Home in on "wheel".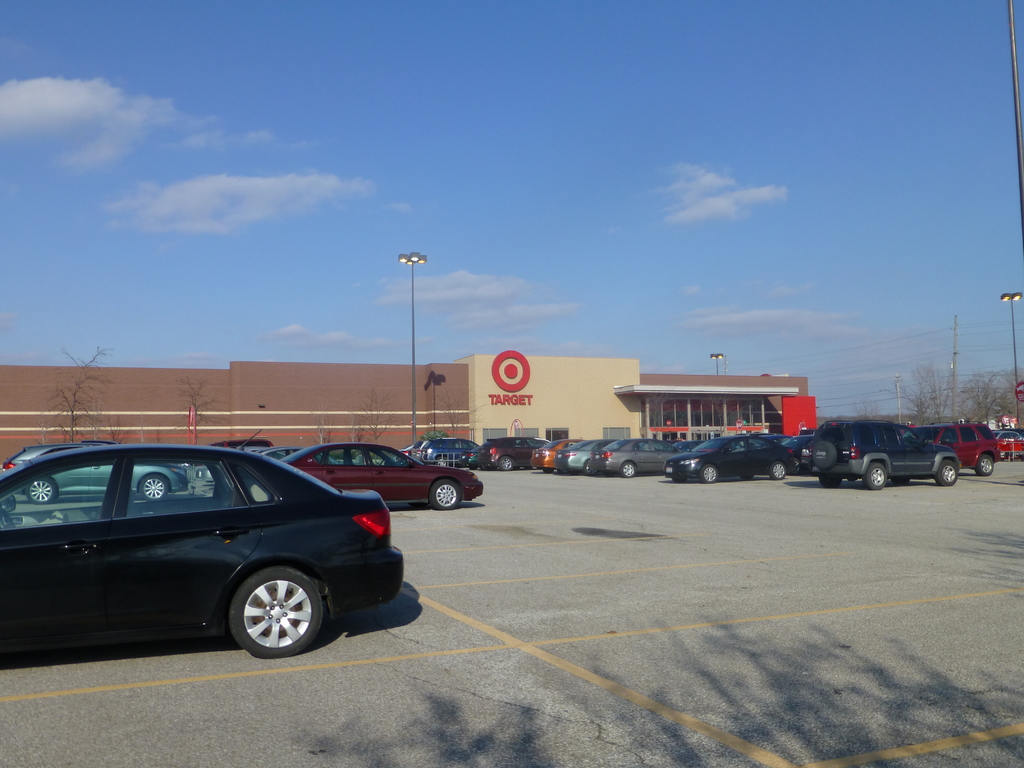
Homed in at <region>671, 479, 686, 483</region>.
